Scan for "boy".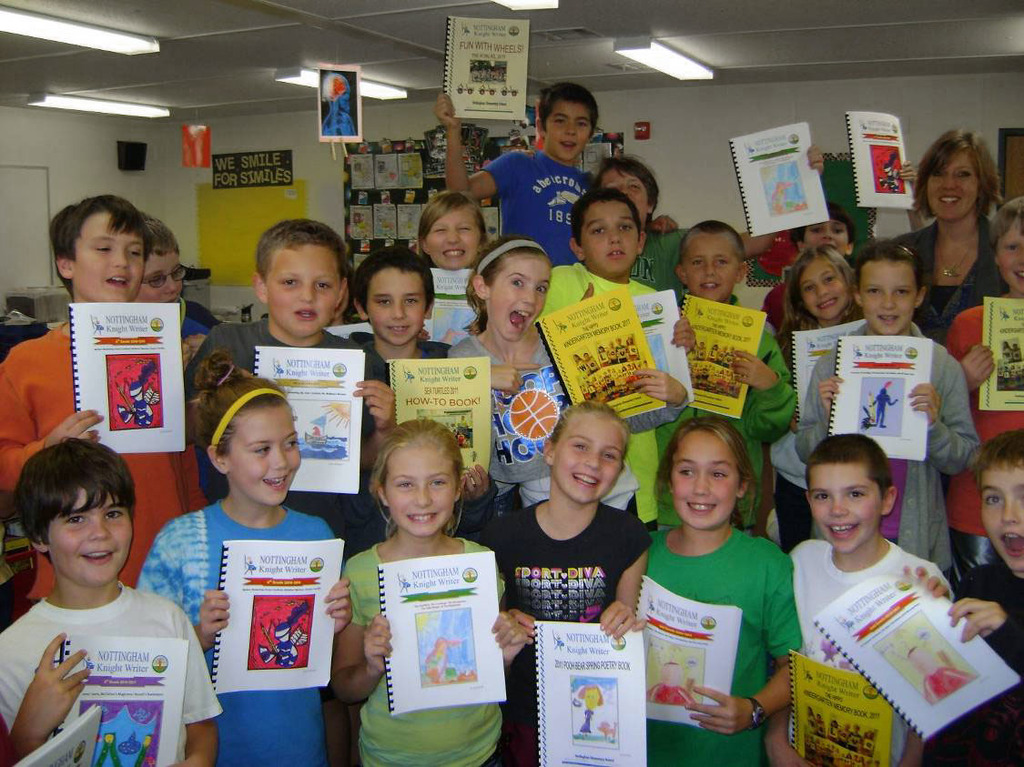
Scan result: <box>906,429,1023,766</box>.
